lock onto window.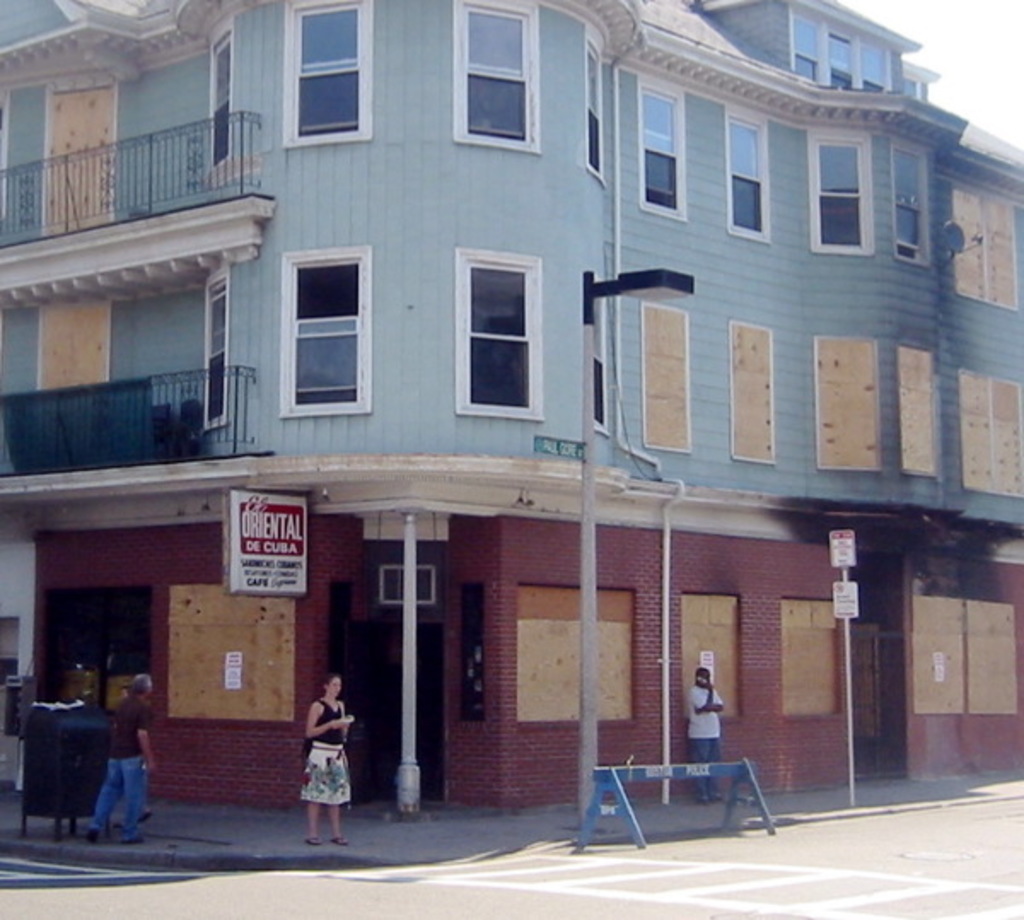
Locked: {"x1": 454, "y1": 0, "x2": 546, "y2": 150}.
